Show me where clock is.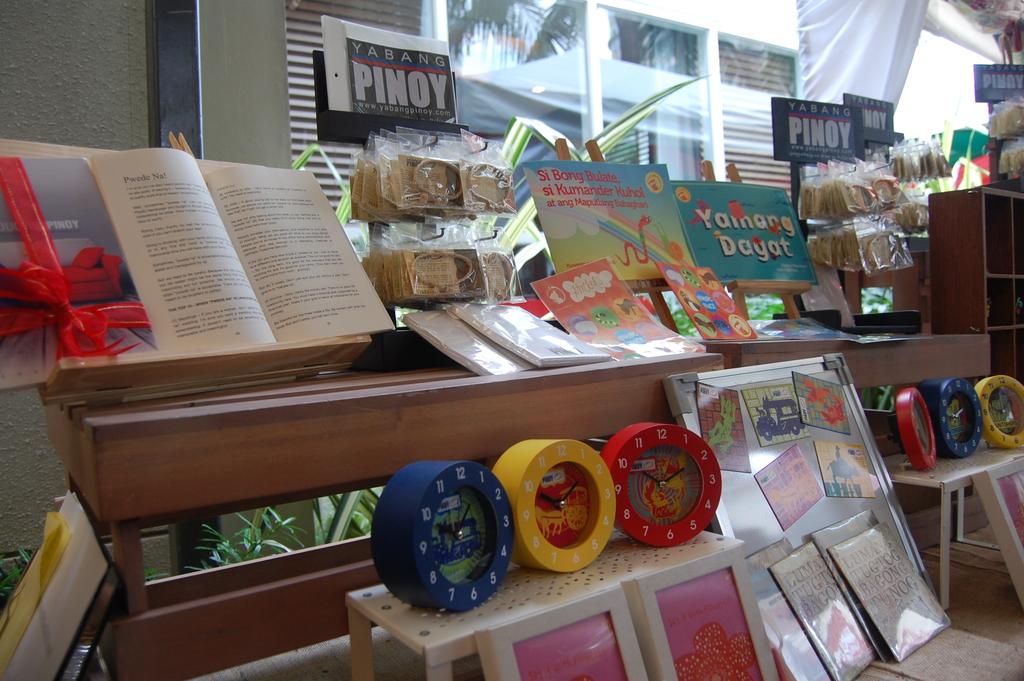
clock is at 975, 375, 1023, 450.
